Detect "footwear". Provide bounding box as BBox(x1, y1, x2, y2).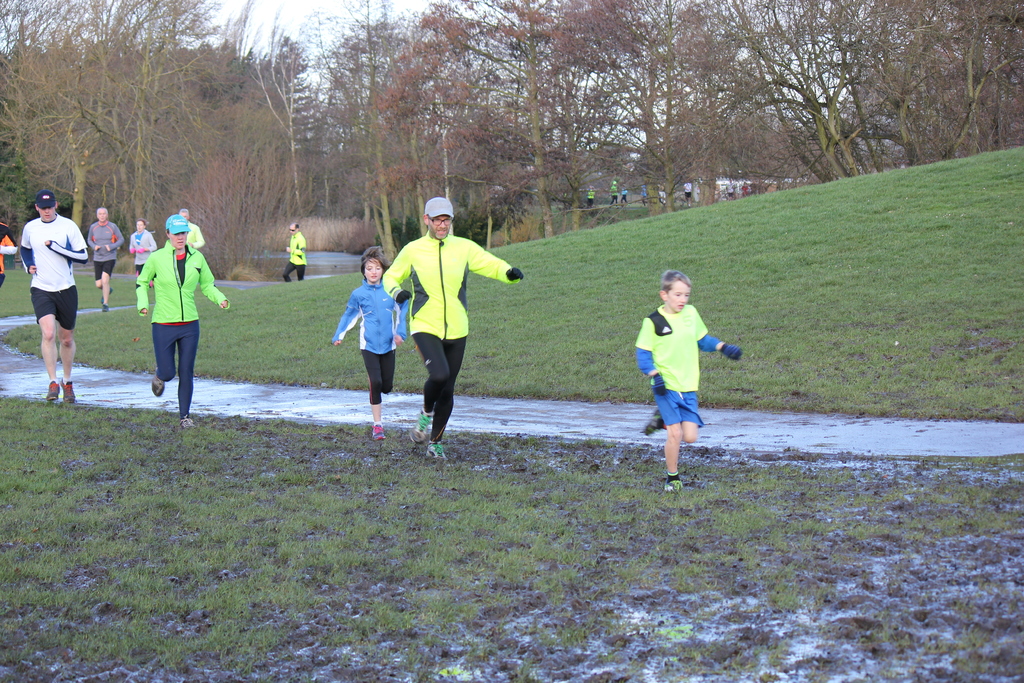
BBox(639, 403, 663, 440).
